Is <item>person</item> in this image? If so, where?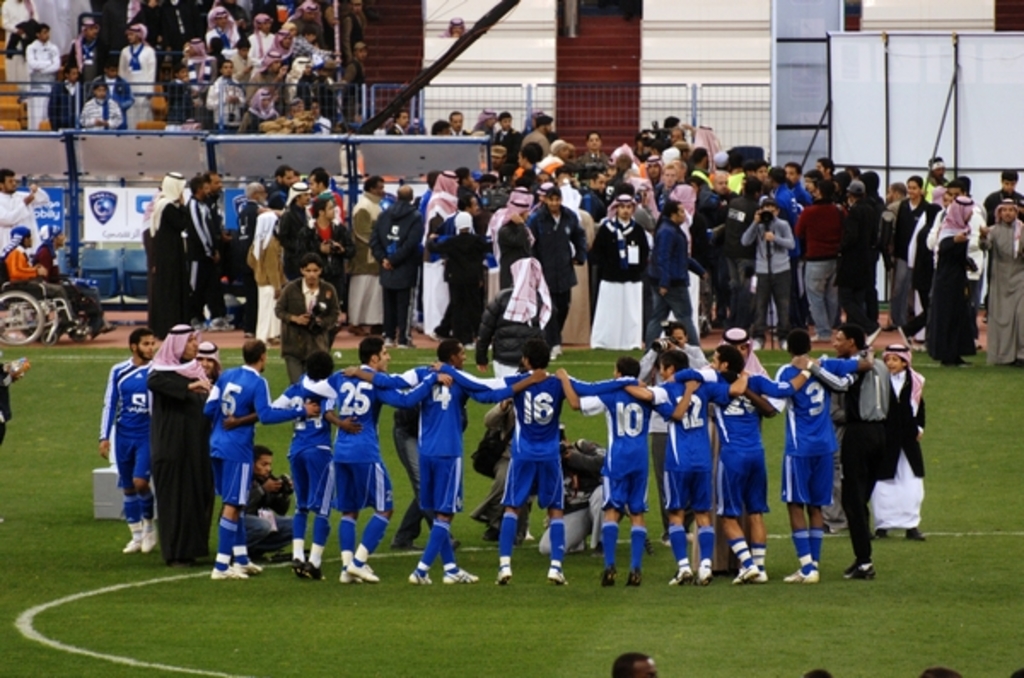
Yes, at BBox(237, 435, 295, 565).
